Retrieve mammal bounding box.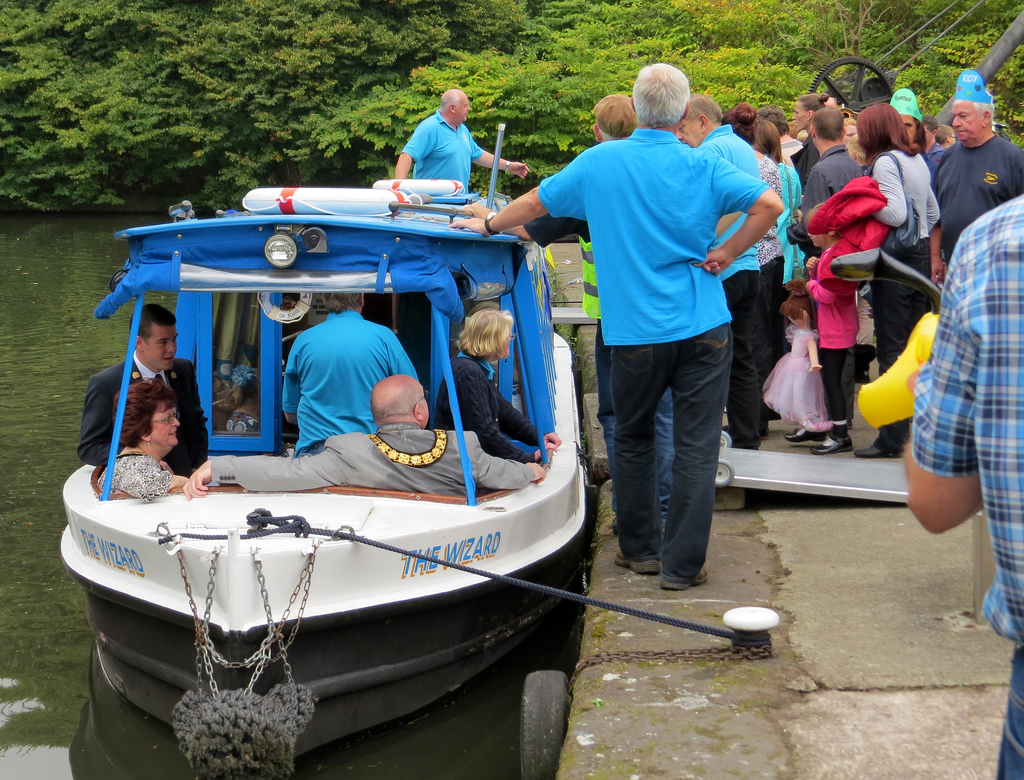
Bounding box: box=[99, 373, 188, 501].
